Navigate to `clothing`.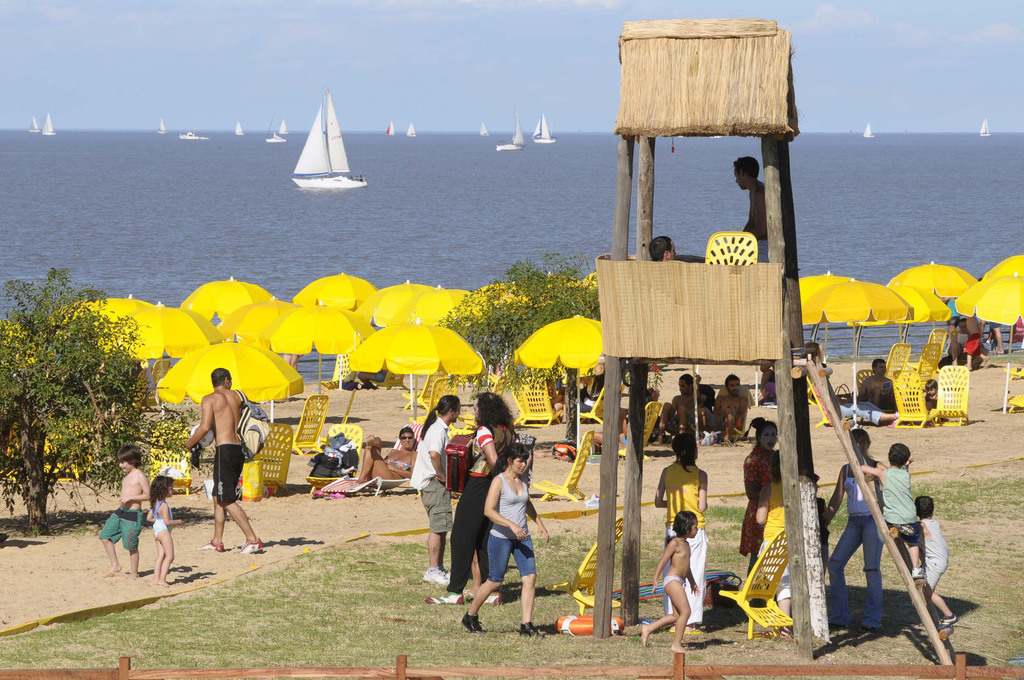
Navigation target: box=[988, 319, 1002, 330].
